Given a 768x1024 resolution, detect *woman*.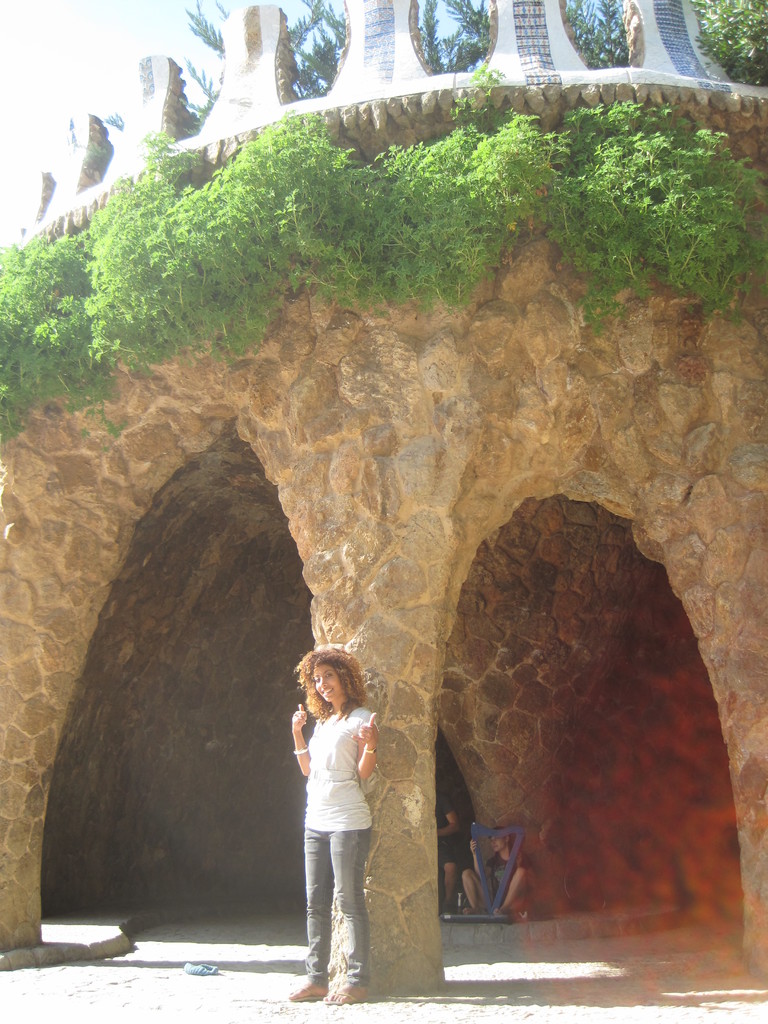
(left=289, top=631, right=394, bottom=987).
